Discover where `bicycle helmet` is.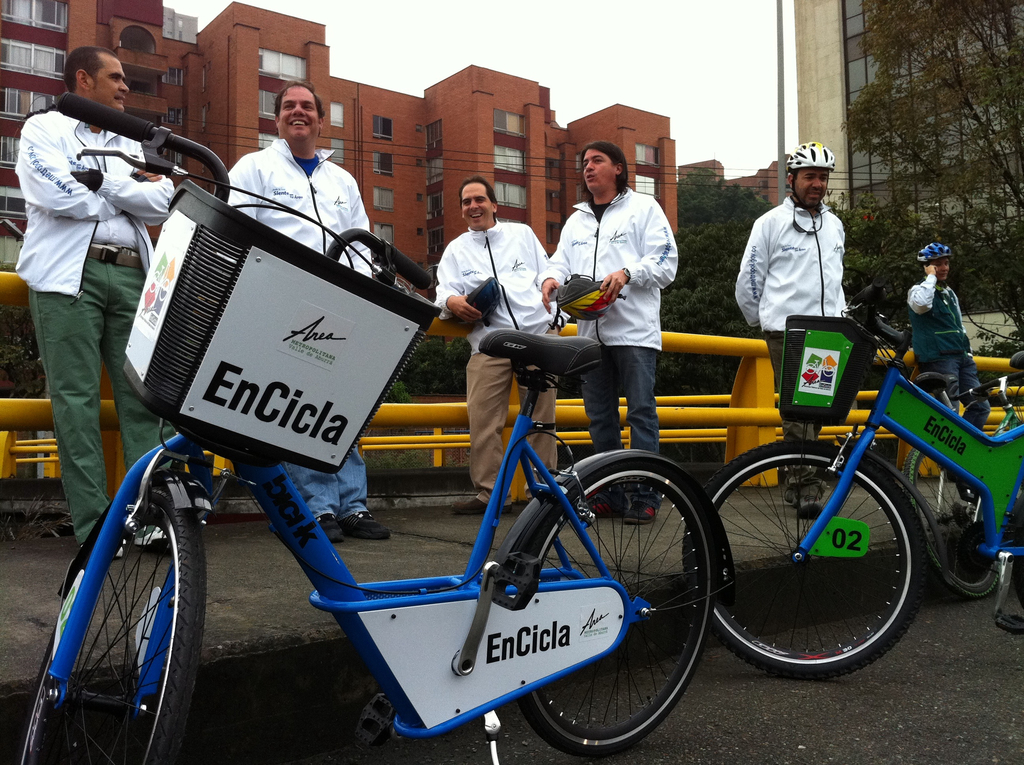
Discovered at 785:145:833:207.
